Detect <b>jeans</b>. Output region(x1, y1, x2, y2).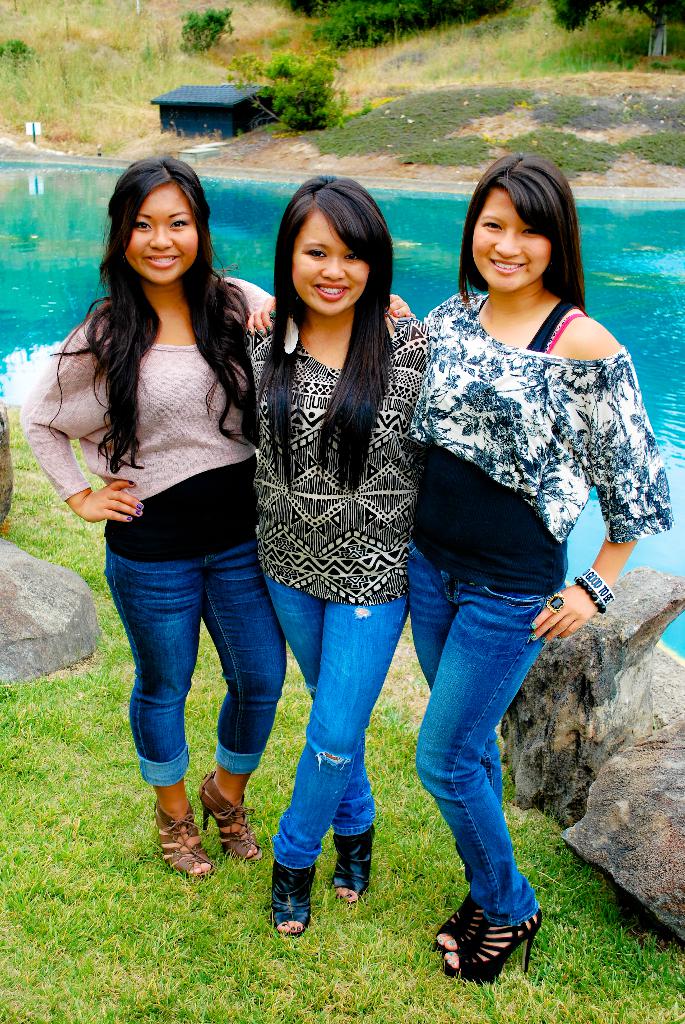
region(100, 543, 286, 784).
